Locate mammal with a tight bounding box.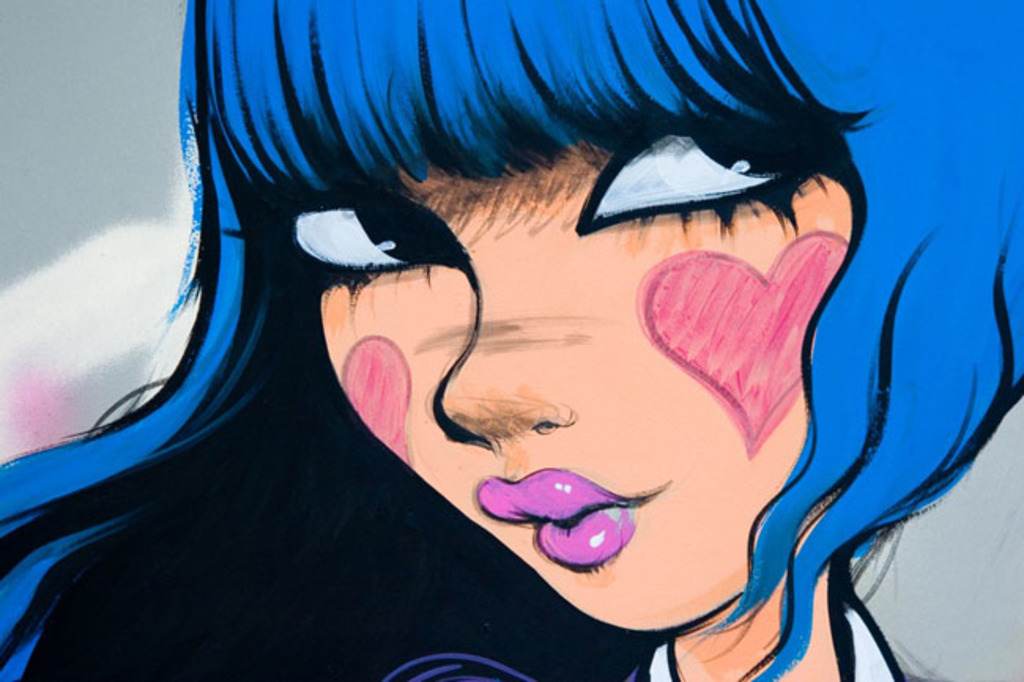
locate(0, 0, 1022, 680).
